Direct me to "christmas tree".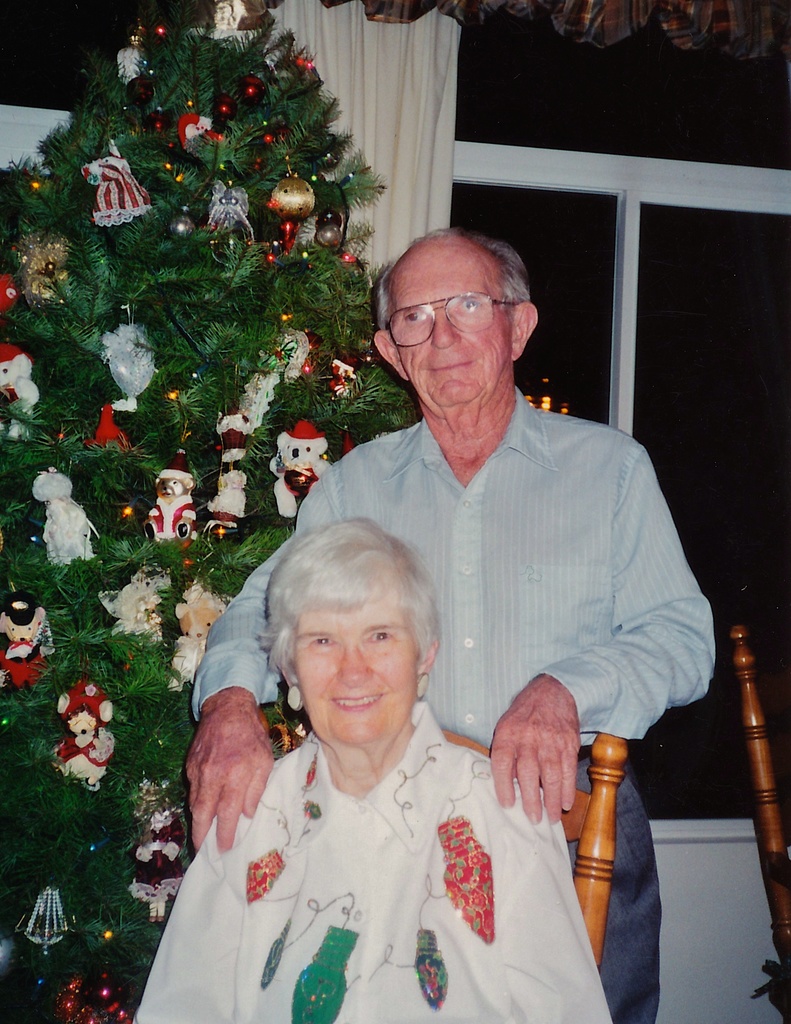
Direction: {"left": 0, "top": 1, "right": 412, "bottom": 1022}.
